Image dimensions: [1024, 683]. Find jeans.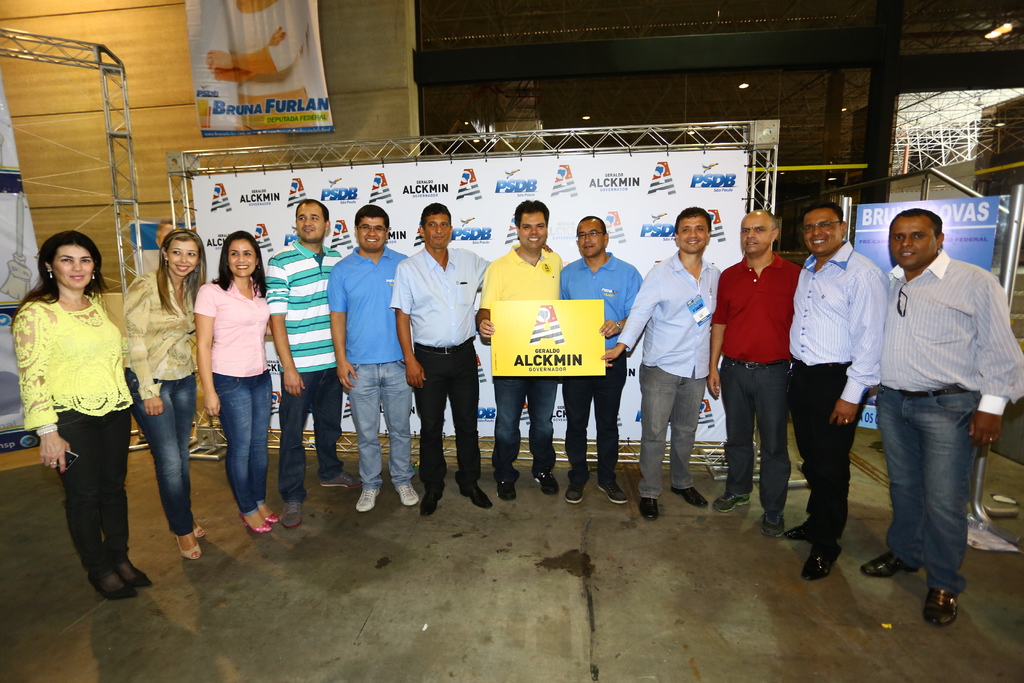
493,379,554,475.
